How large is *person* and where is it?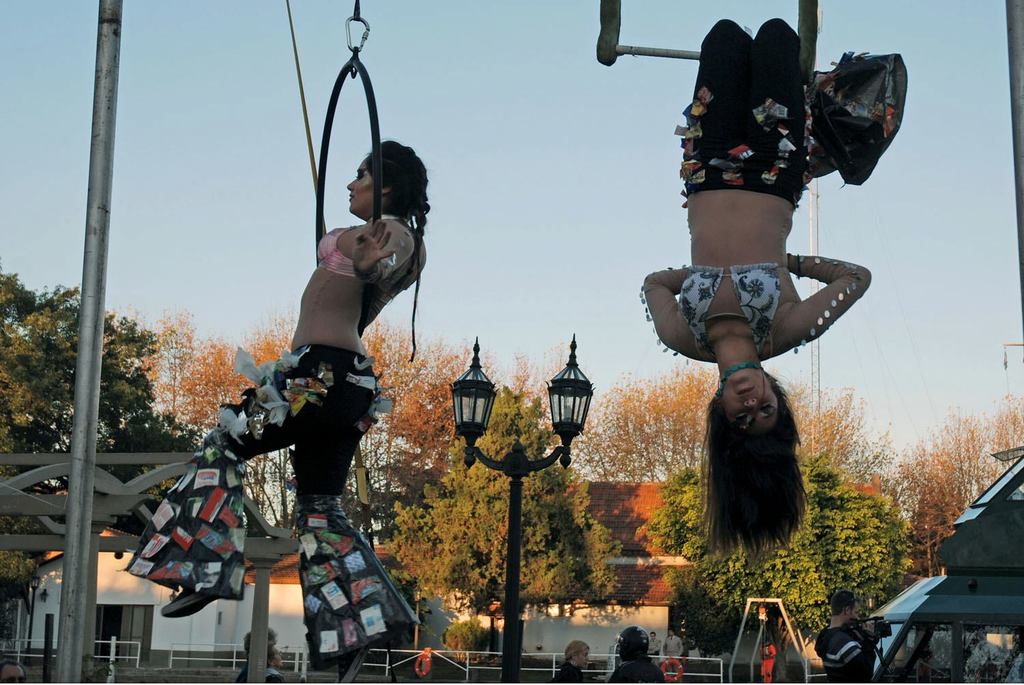
Bounding box: bbox(0, 659, 30, 684).
